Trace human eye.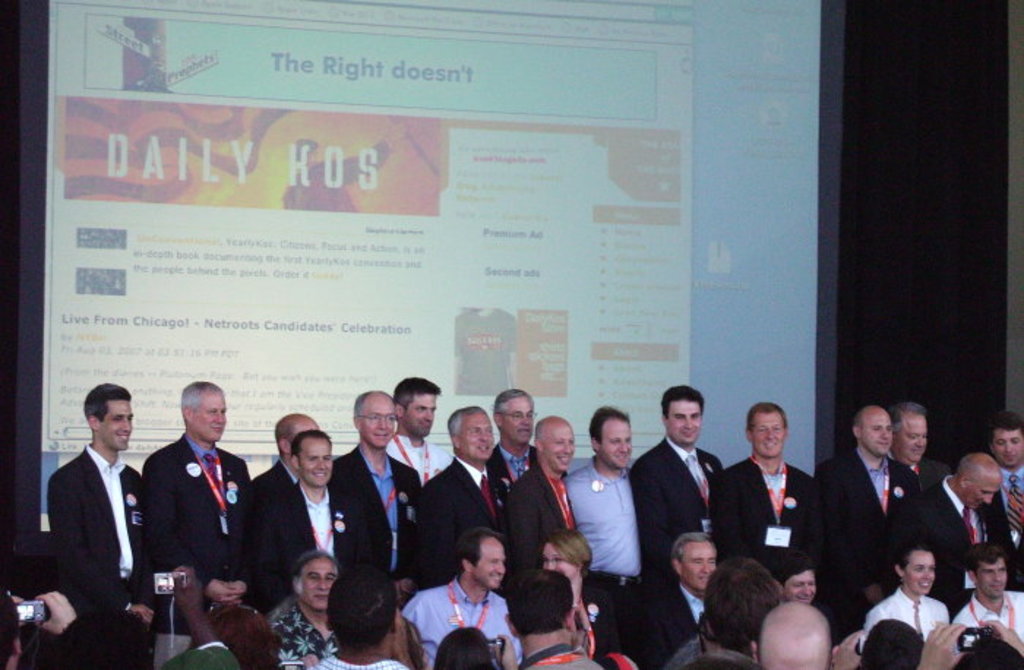
Traced to left=712, top=556, right=718, bottom=565.
